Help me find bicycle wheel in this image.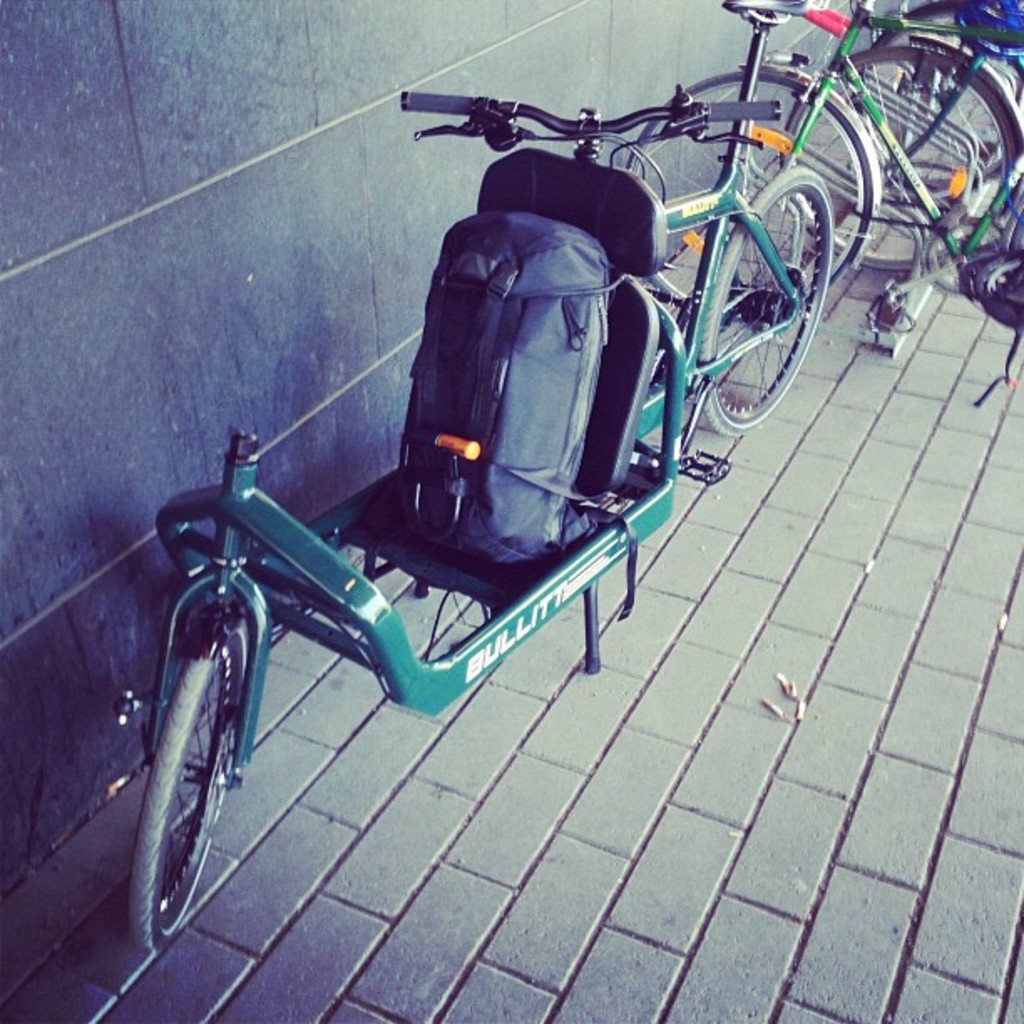
Found it: pyautogui.locateOnScreen(699, 167, 838, 440).
